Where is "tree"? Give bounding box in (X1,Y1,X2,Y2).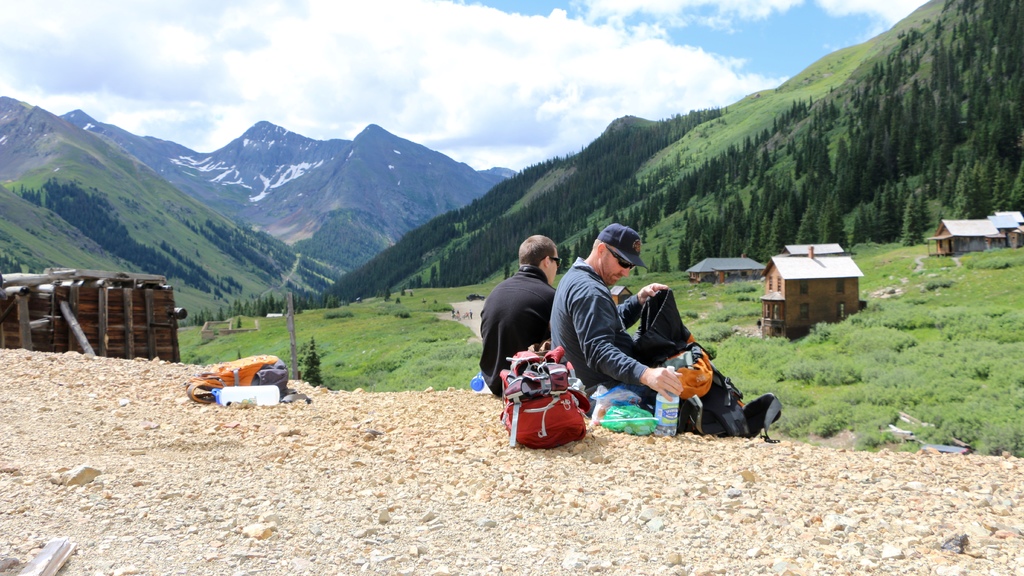
(691,233,703,266).
